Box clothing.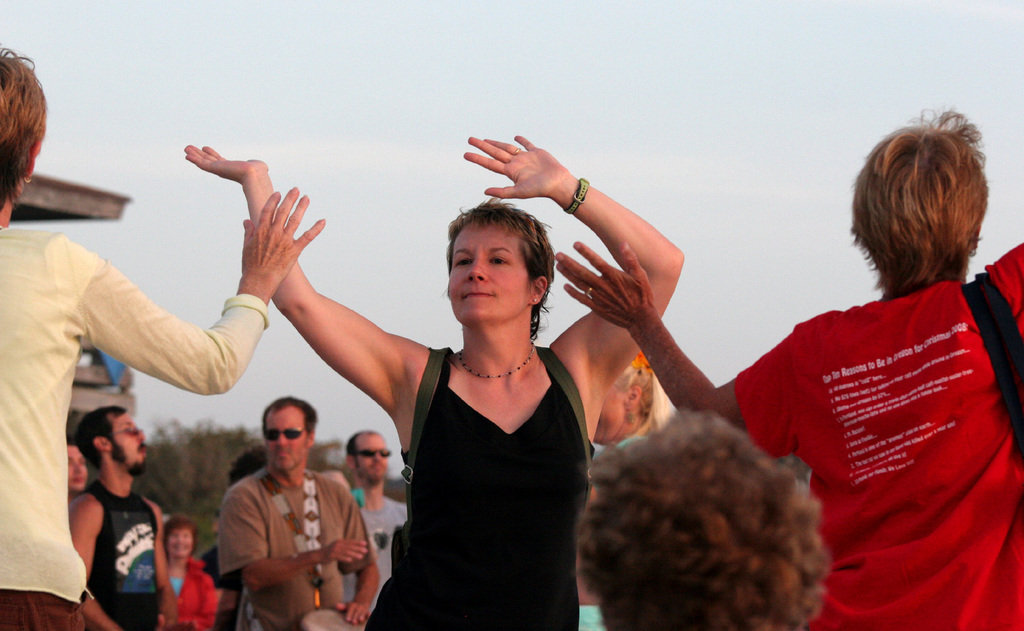
bbox=[0, 231, 274, 630].
